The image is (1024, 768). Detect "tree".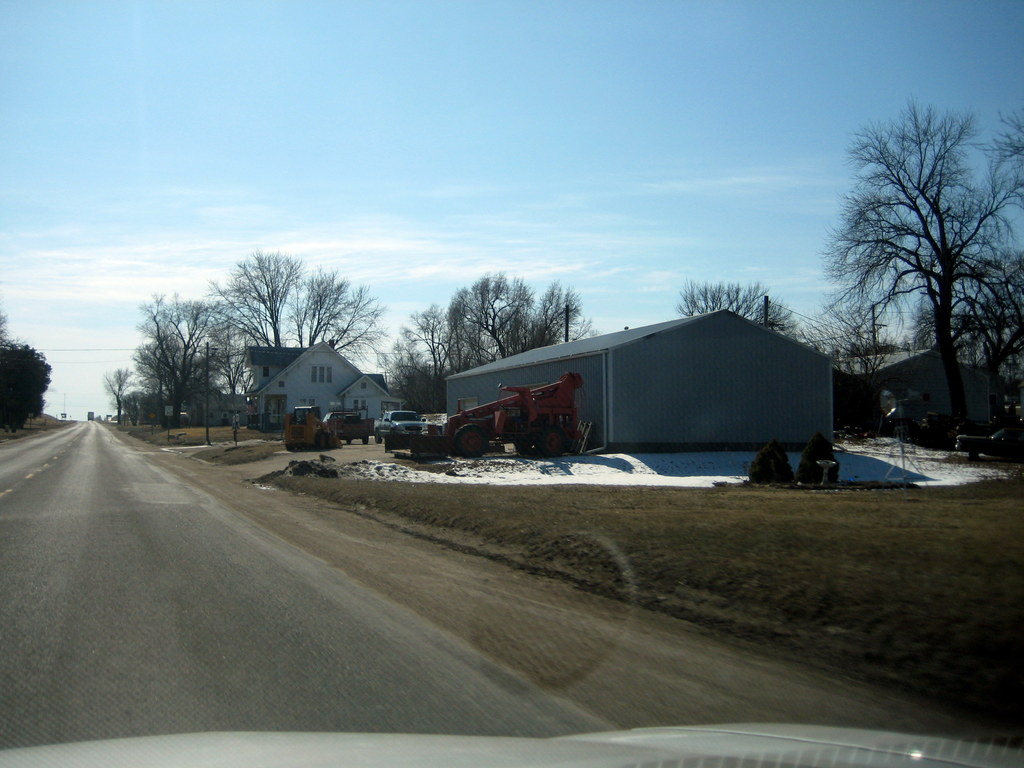
Detection: <box>376,273,602,416</box>.
